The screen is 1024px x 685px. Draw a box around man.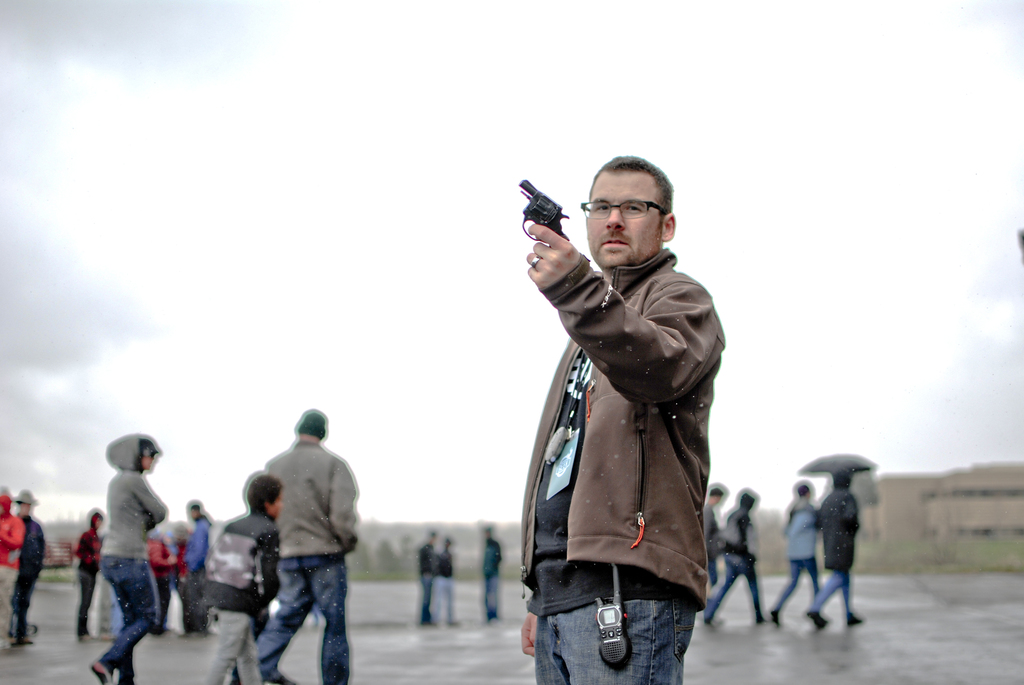
bbox=[239, 413, 369, 673].
